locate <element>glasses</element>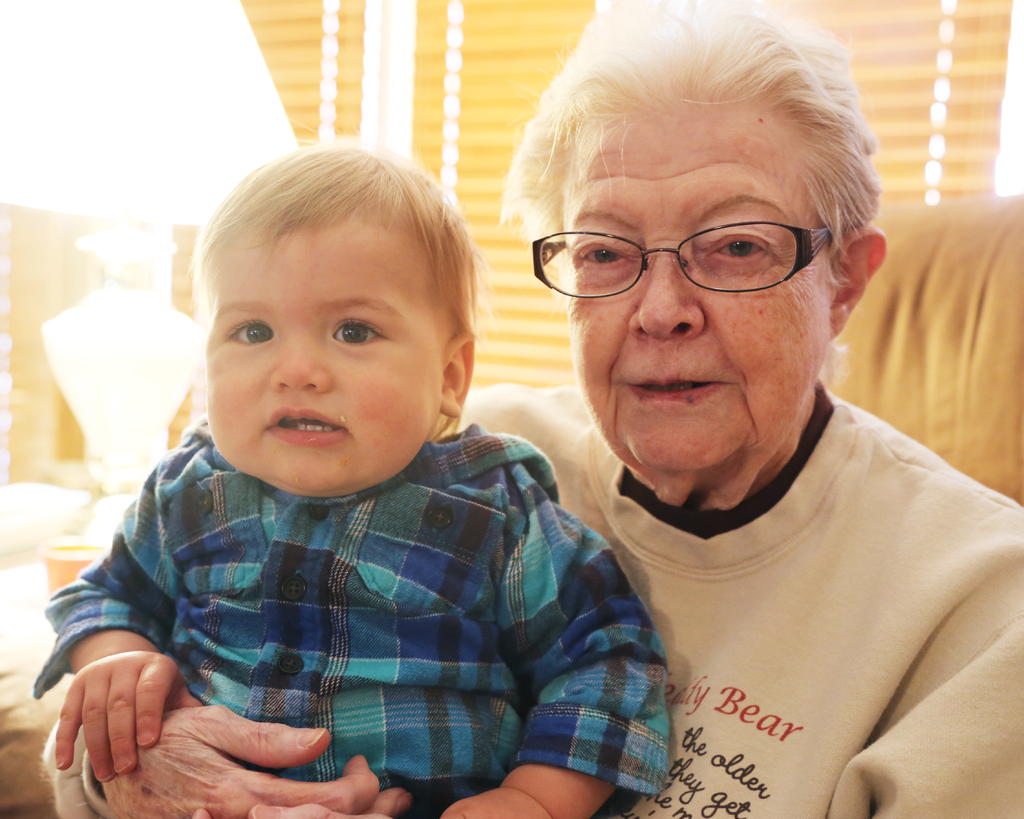
bbox=[534, 218, 838, 296]
